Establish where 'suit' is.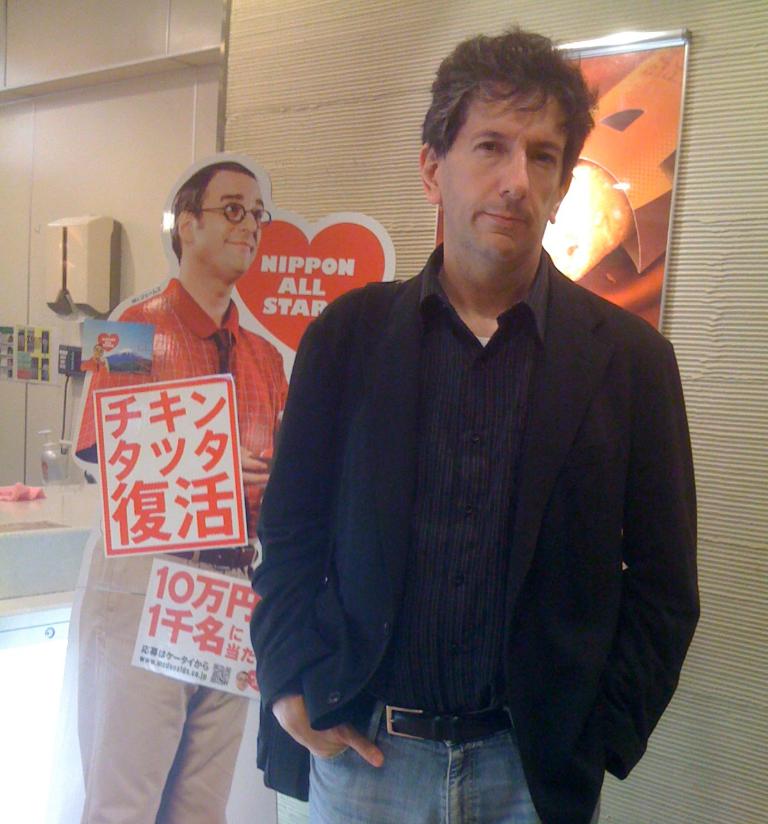
Established at (245,251,705,823).
